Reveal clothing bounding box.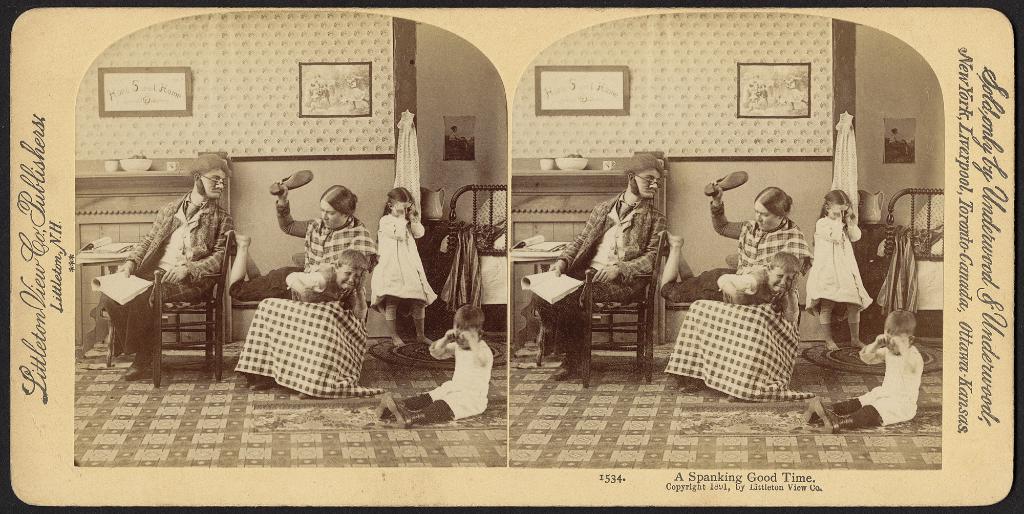
Revealed: detection(833, 346, 923, 430).
